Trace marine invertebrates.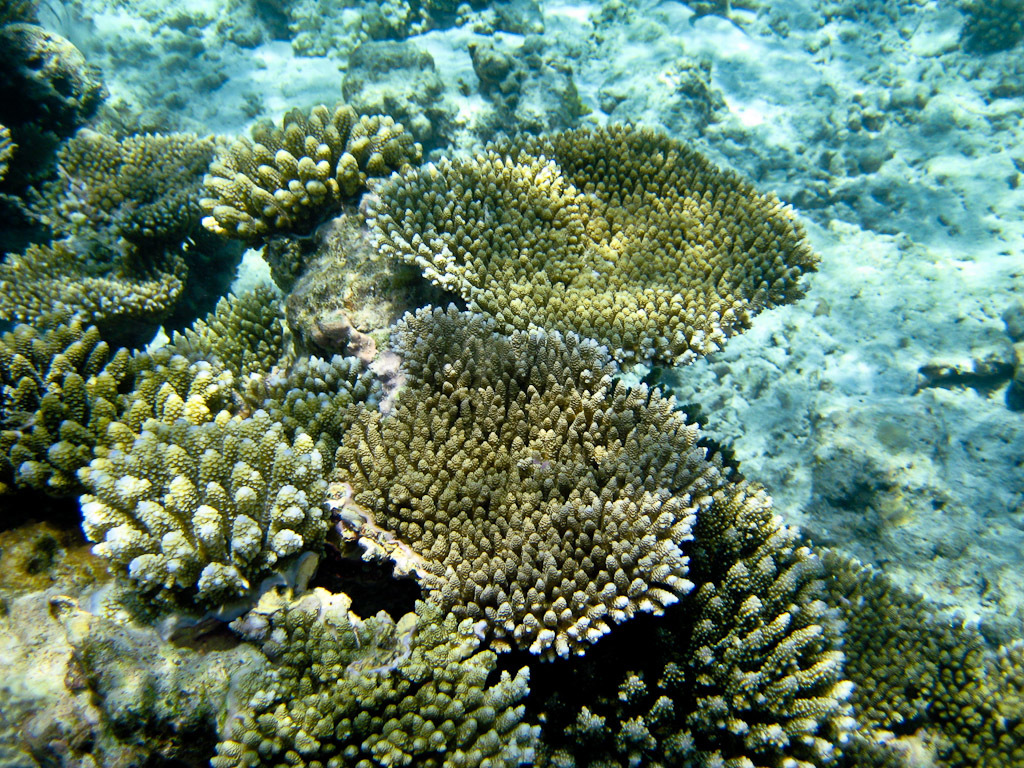
Traced to {"left": 551, "top": 467, "right": 860, "bottom": 767}.
